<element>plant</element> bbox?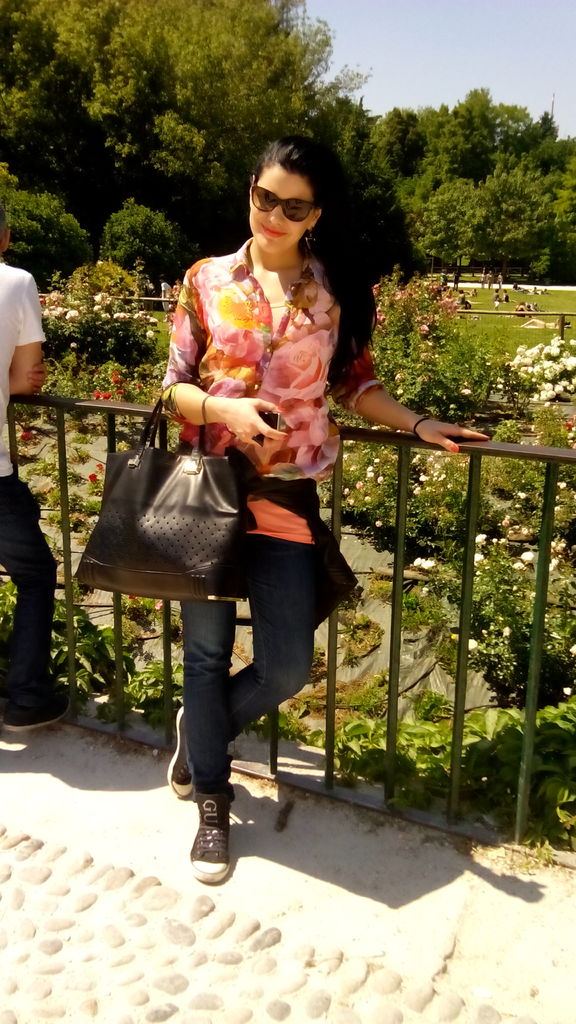
(x1=490, y1=305, x2=575, y2=397)
